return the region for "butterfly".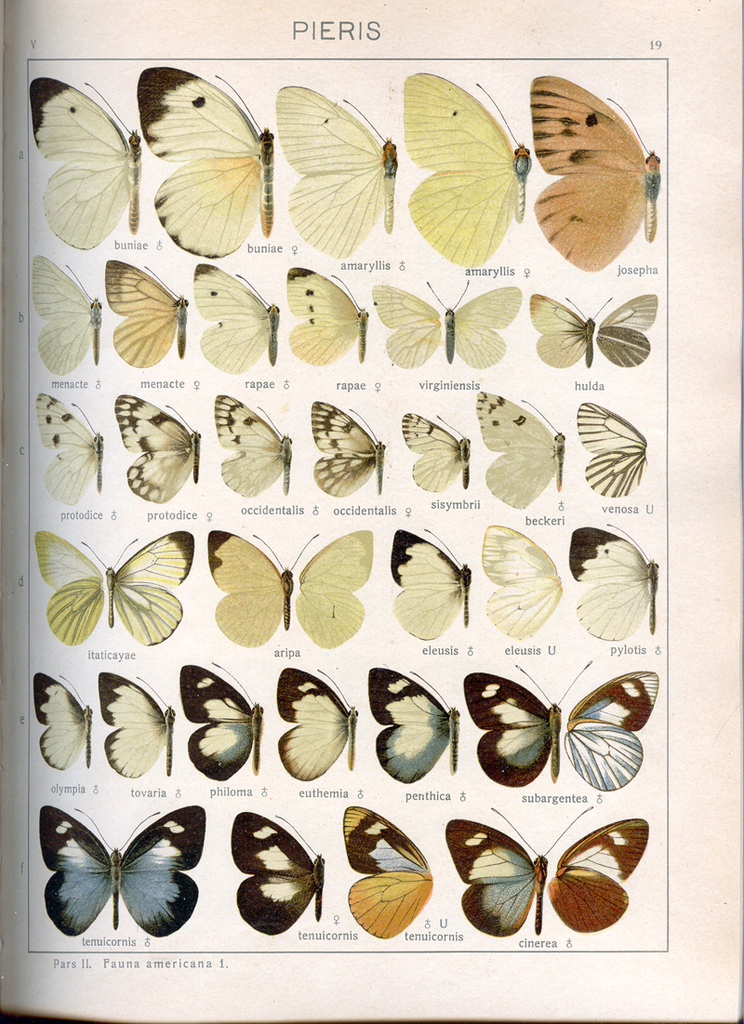
select_region(340, 804, 437, 944).
